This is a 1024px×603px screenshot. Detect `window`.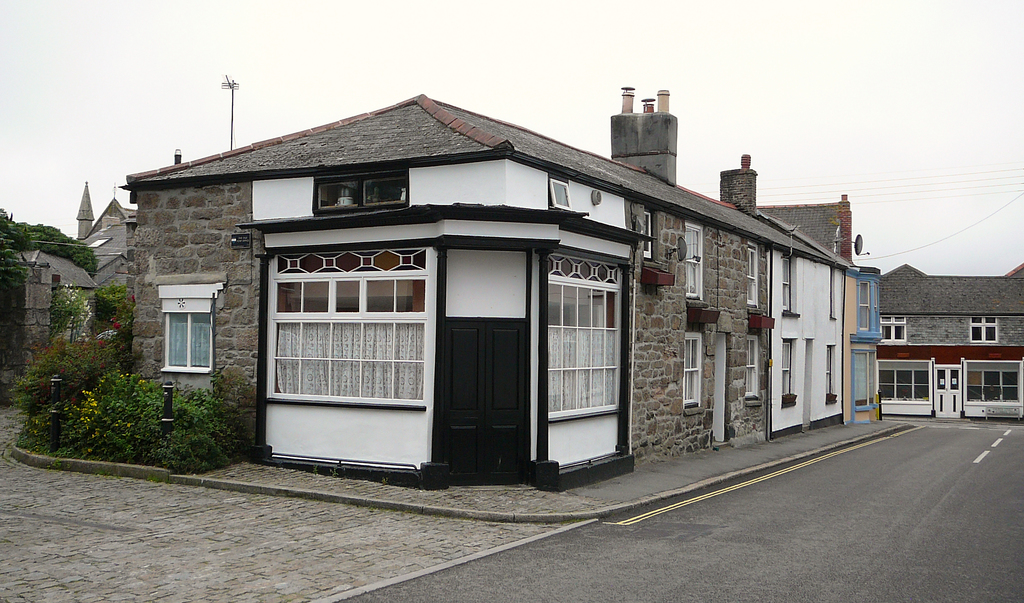
(854, 278, 879, 337).
